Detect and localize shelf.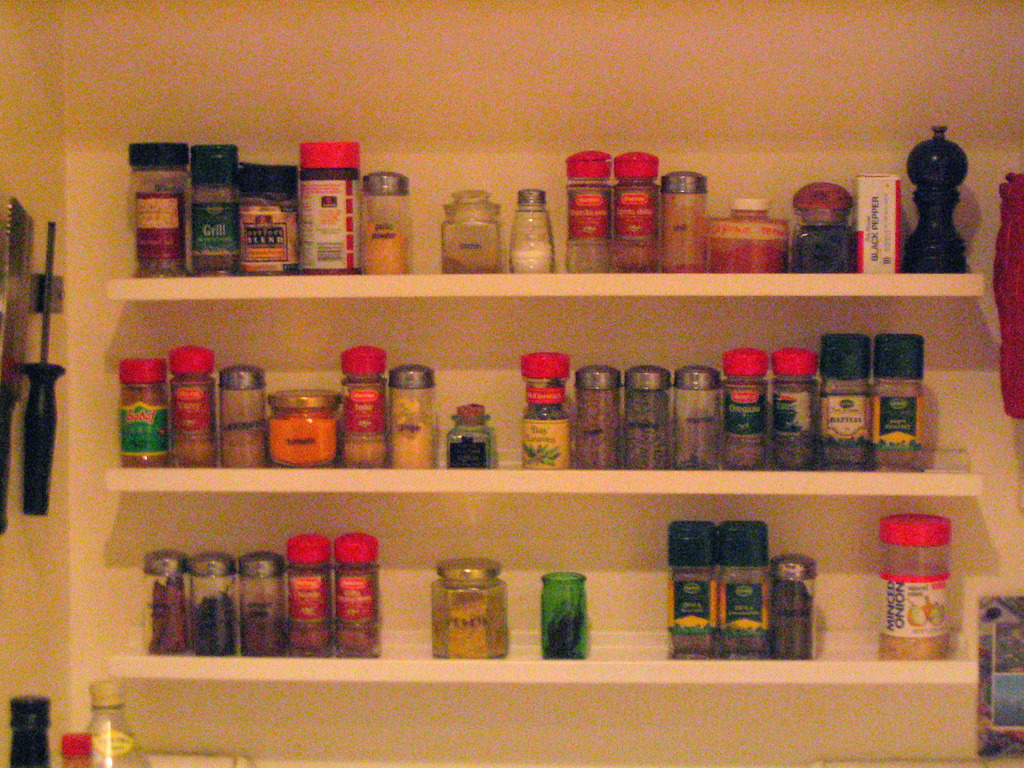
Localized at bbox=[95, 658, 980, 679].
